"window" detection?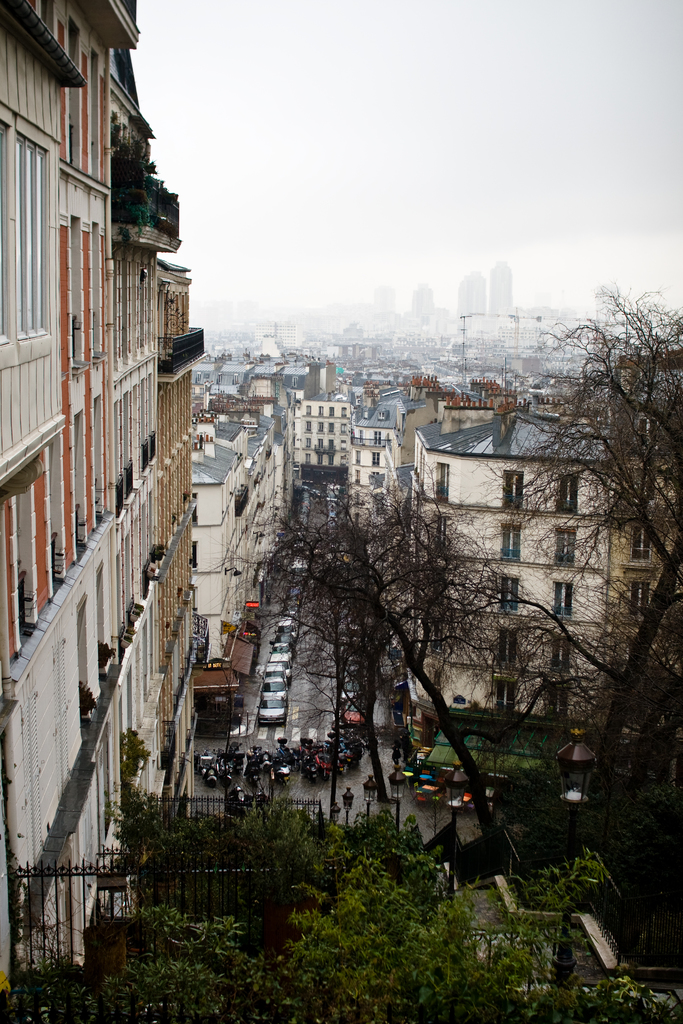
[549, 634, 573, 675]
